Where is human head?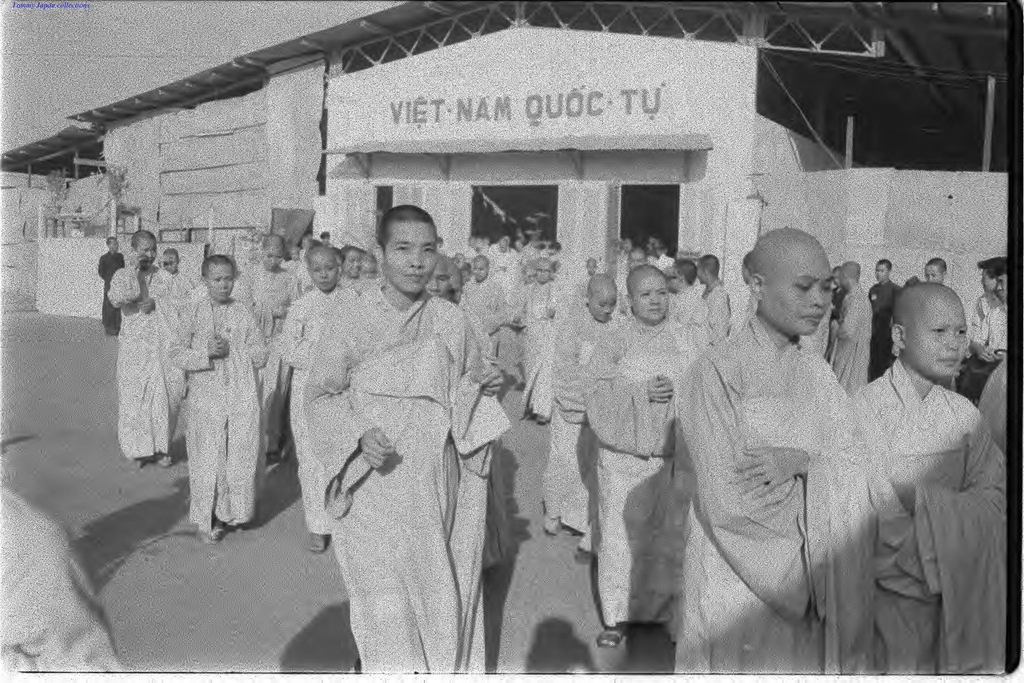
region(628, 249, 649, 270).
